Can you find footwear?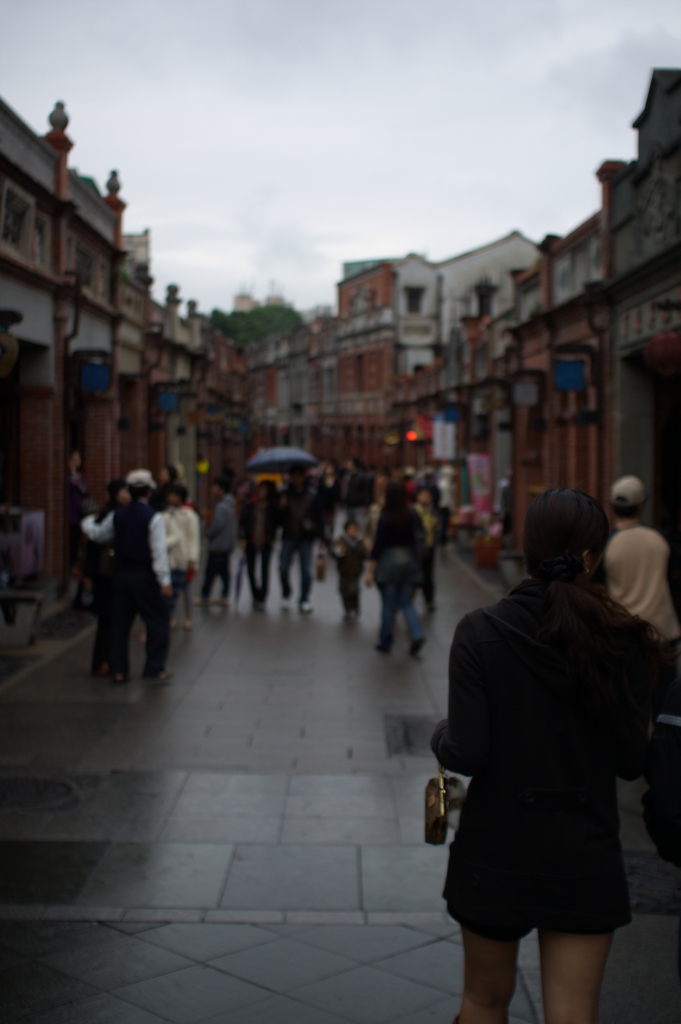
Yes, bounding box: [x1=95, y1=667, x2=111, y2=680].
